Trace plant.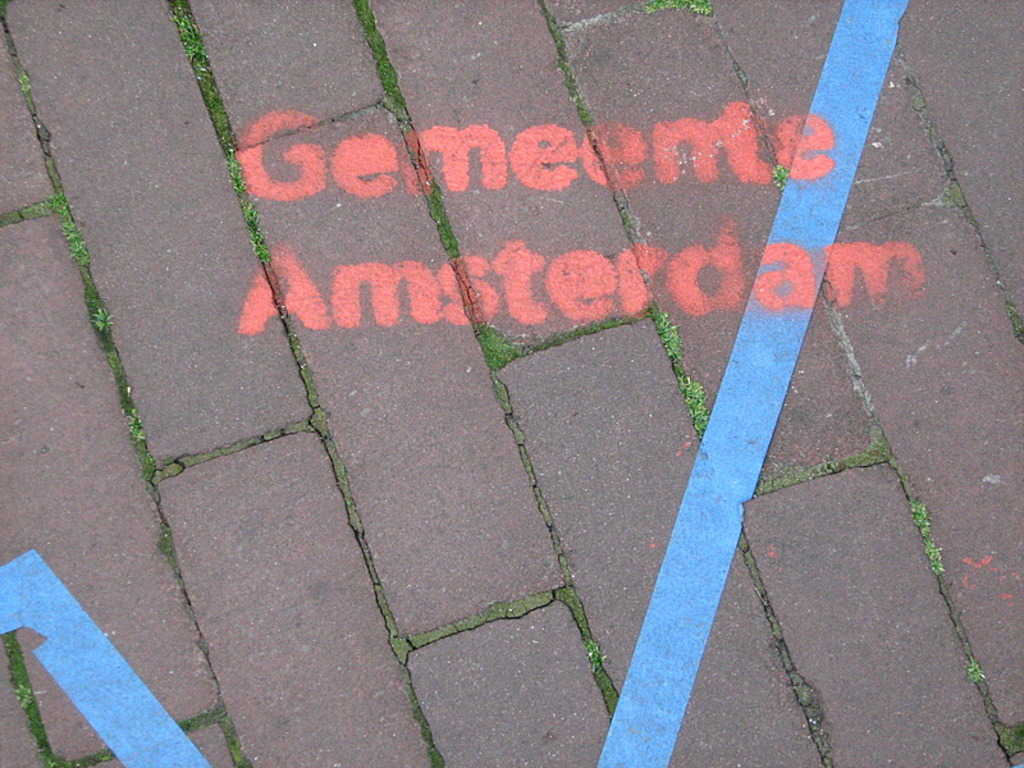
Traced to <bbox>17, 70, 36, 115</bbox>.
